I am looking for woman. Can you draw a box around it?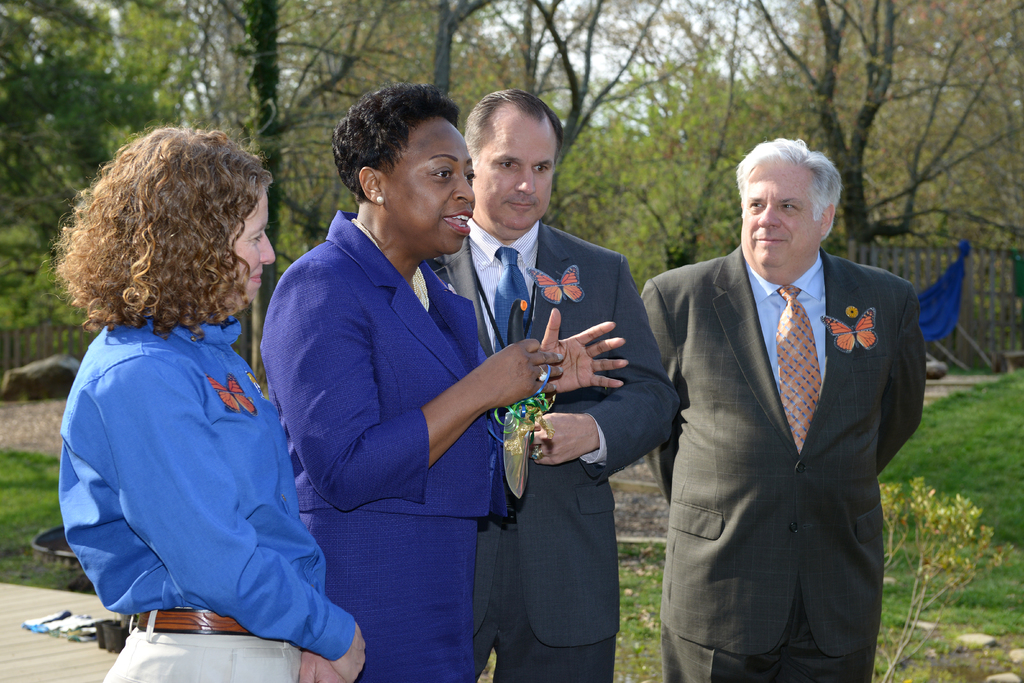
Sure, the bounding box is (left=36, top=122, right=367, bottom=682).
